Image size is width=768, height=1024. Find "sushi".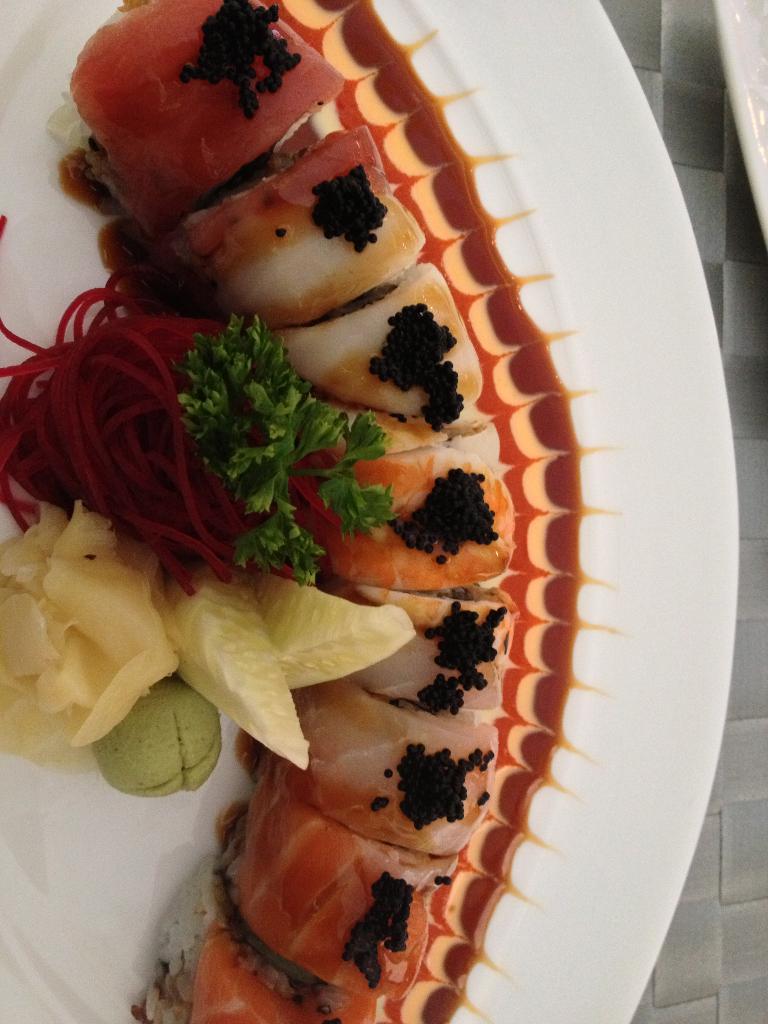
<region>51, 7, 357, 237</region>.
